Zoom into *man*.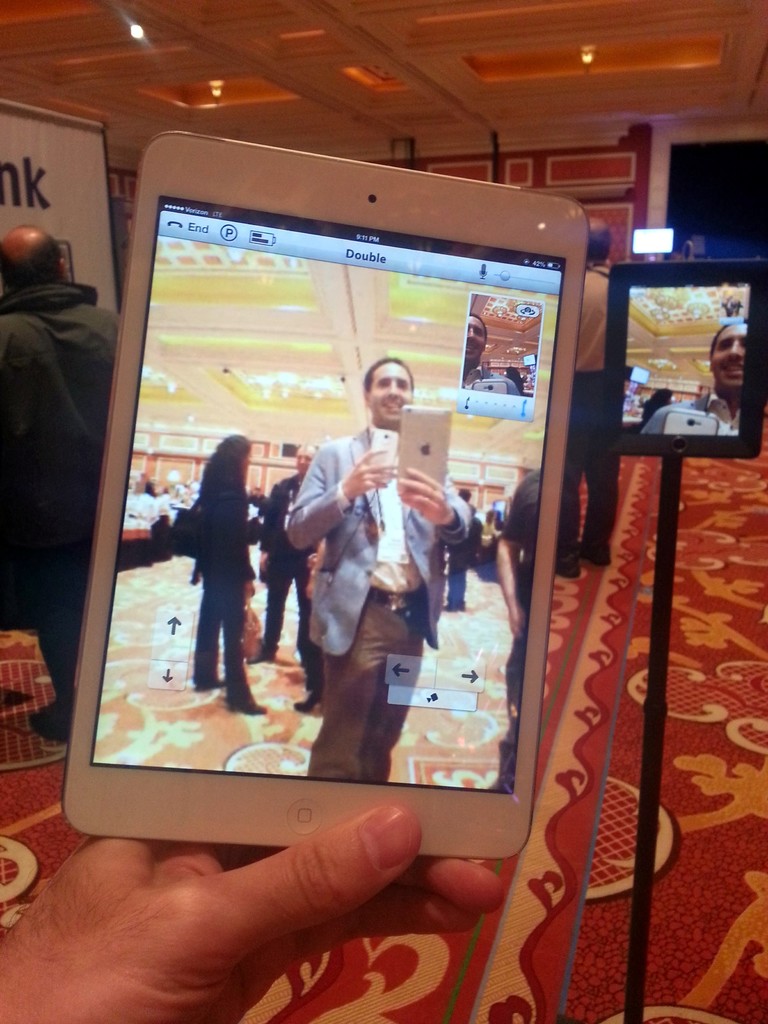
Zoom target: left=561, top=209, right=625, bottom=575.
